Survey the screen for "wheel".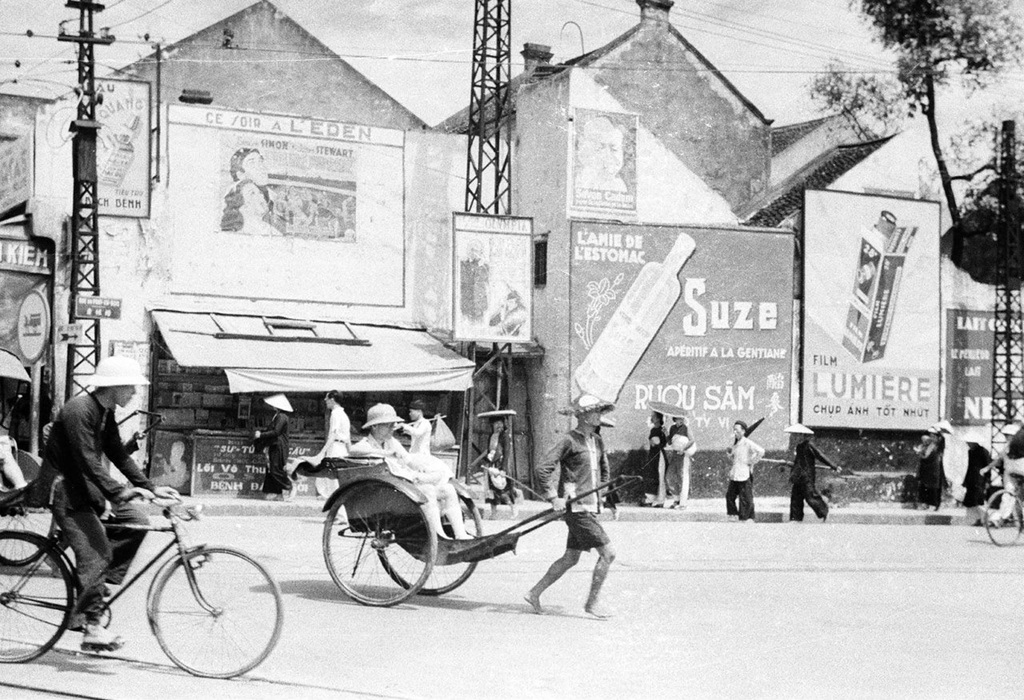
Survey found: Rect(0, 484, 72, 581).
